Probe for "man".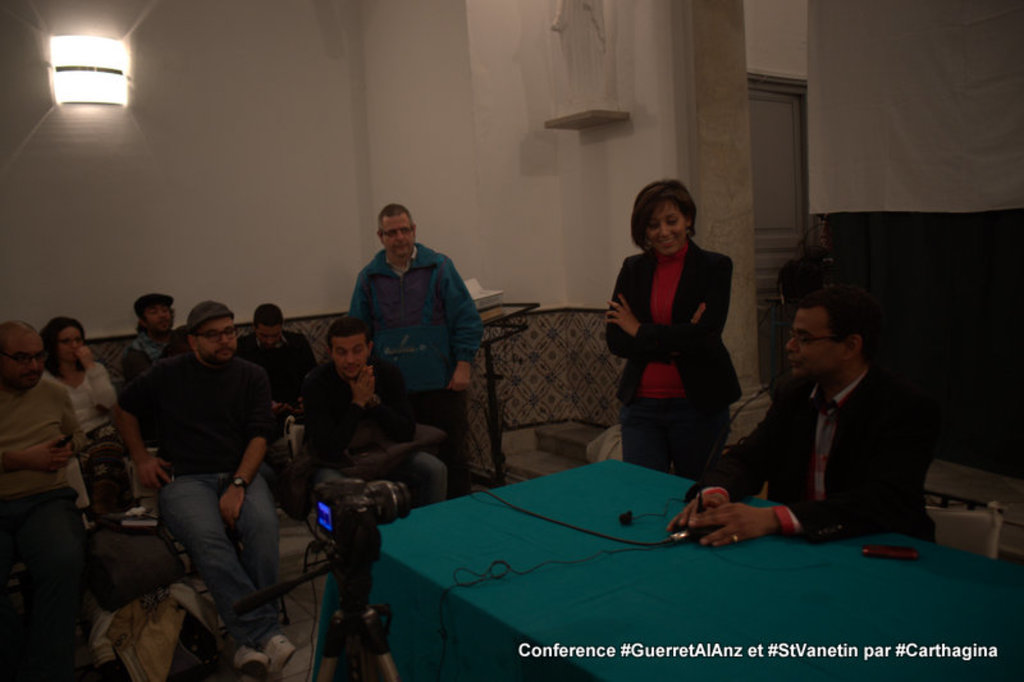
Probe result: detection(348, 200, 488, 496).
